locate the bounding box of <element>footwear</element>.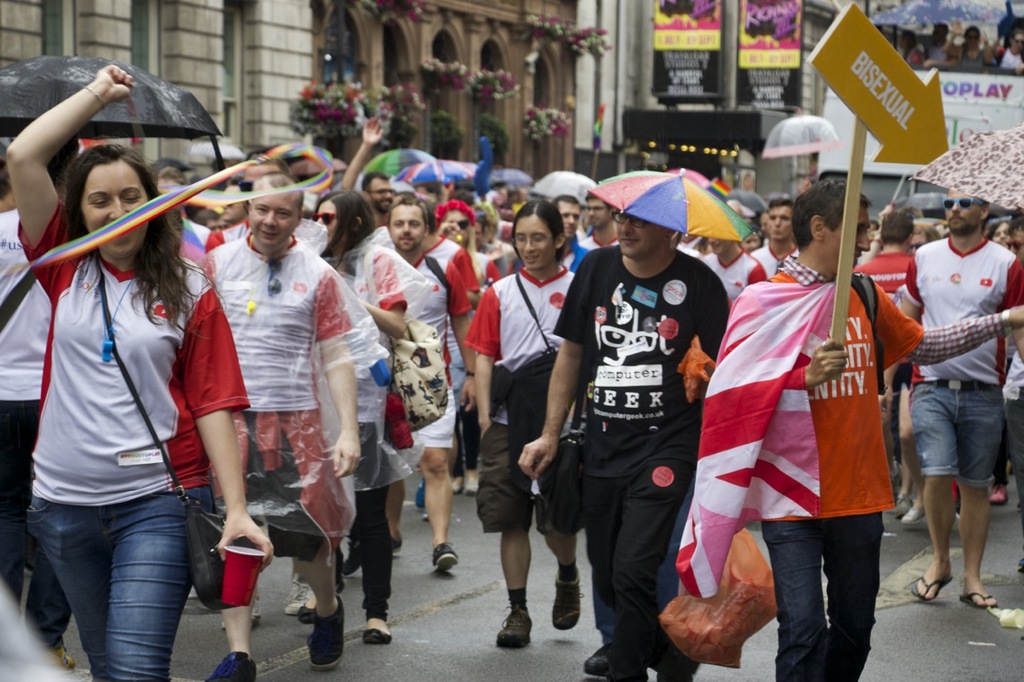
Bounding box: 390 532 400 552.
